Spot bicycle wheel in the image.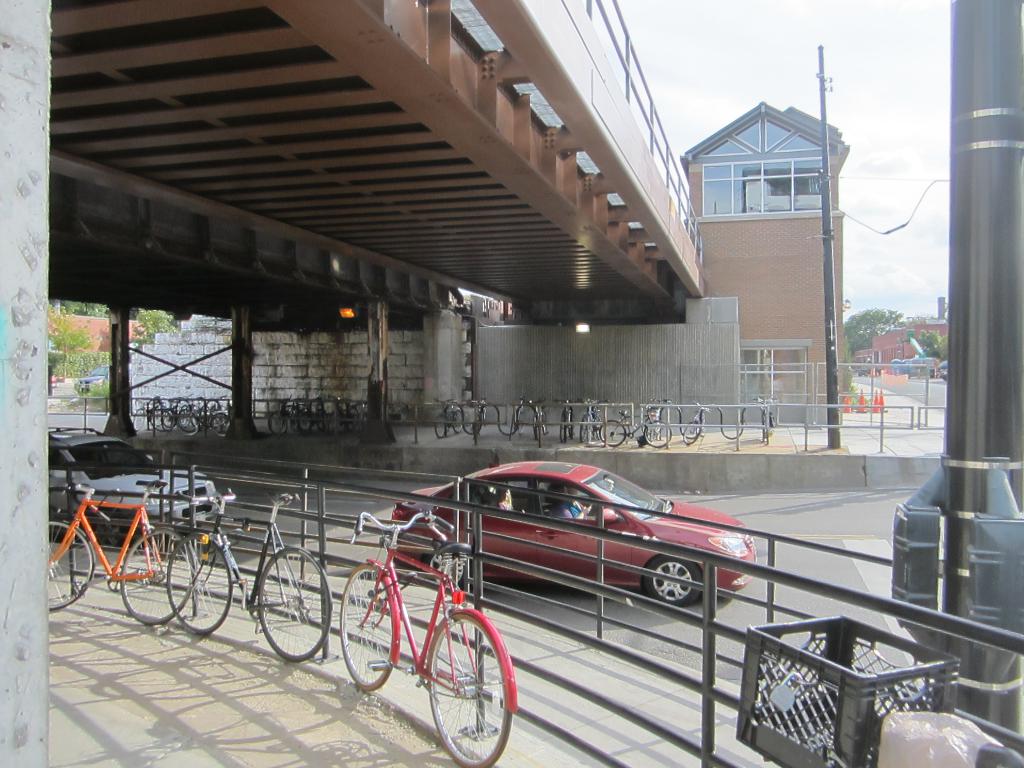
bicycle wheel found at pyautogui.locateOnScreen(120, 529, 197, 632).
